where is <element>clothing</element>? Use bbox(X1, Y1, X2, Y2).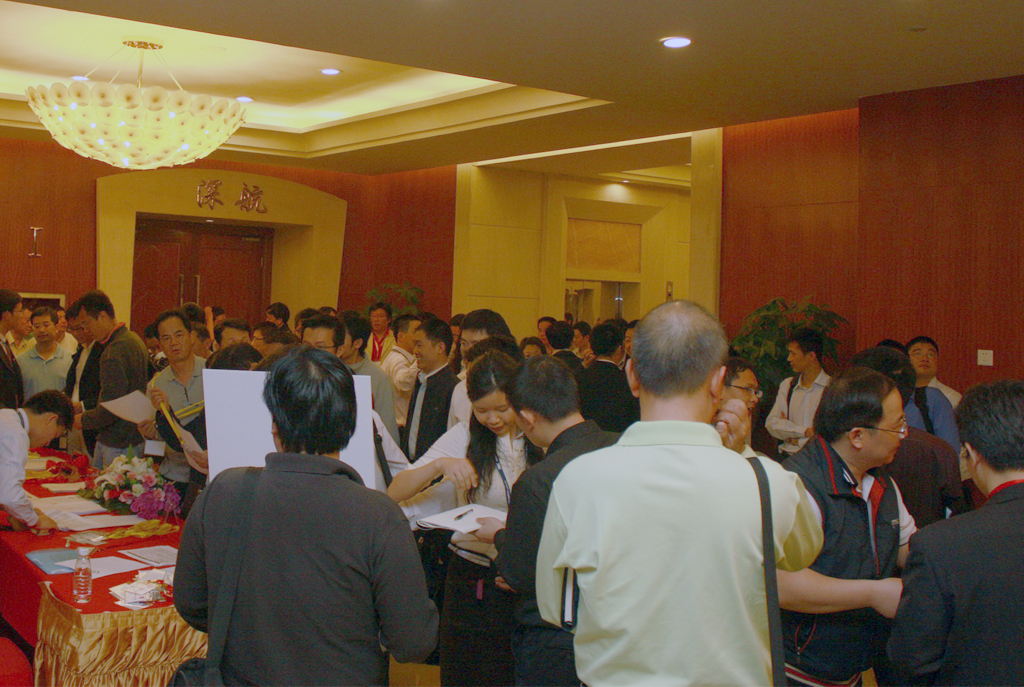
bbox(143, 352, 208, 470).
